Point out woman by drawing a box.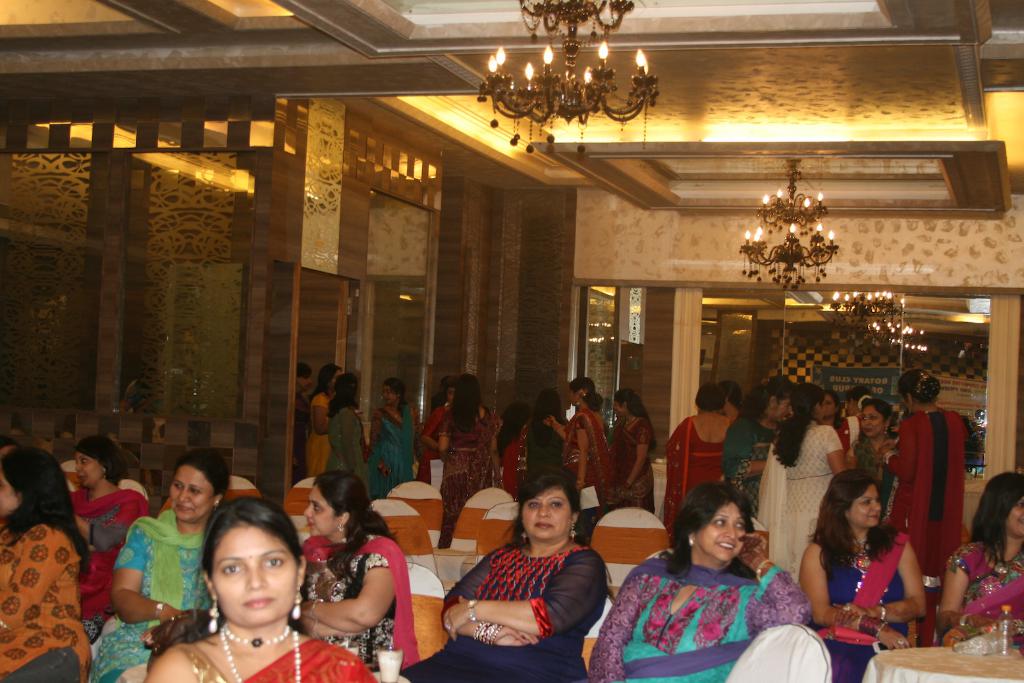
97,445,227,682.
